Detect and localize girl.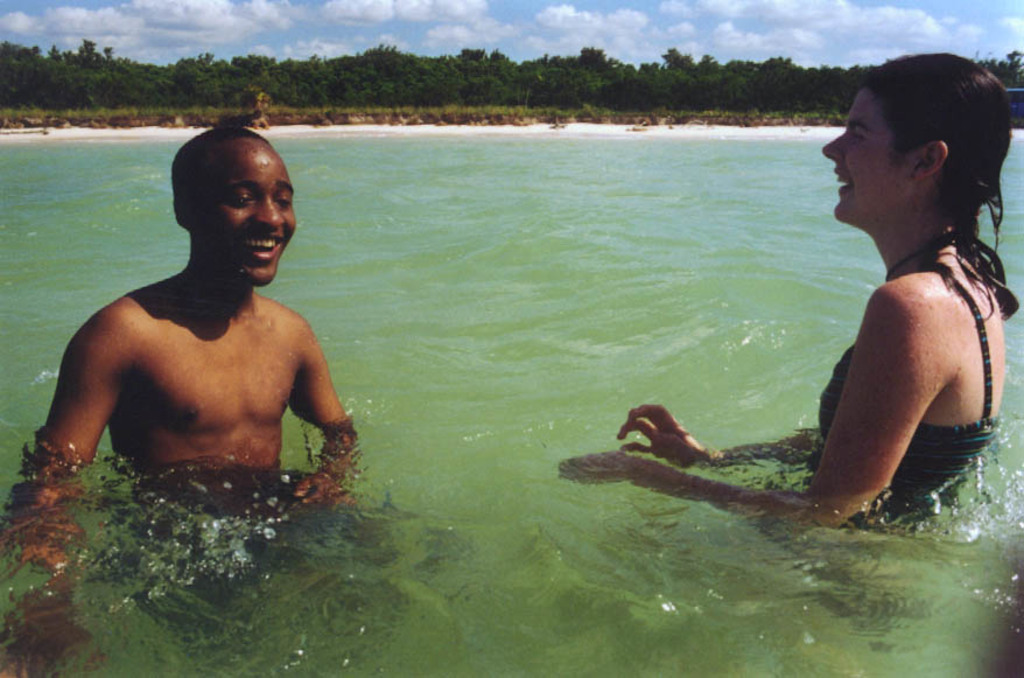
Localized at locate(555, 55, 1019, 538).
